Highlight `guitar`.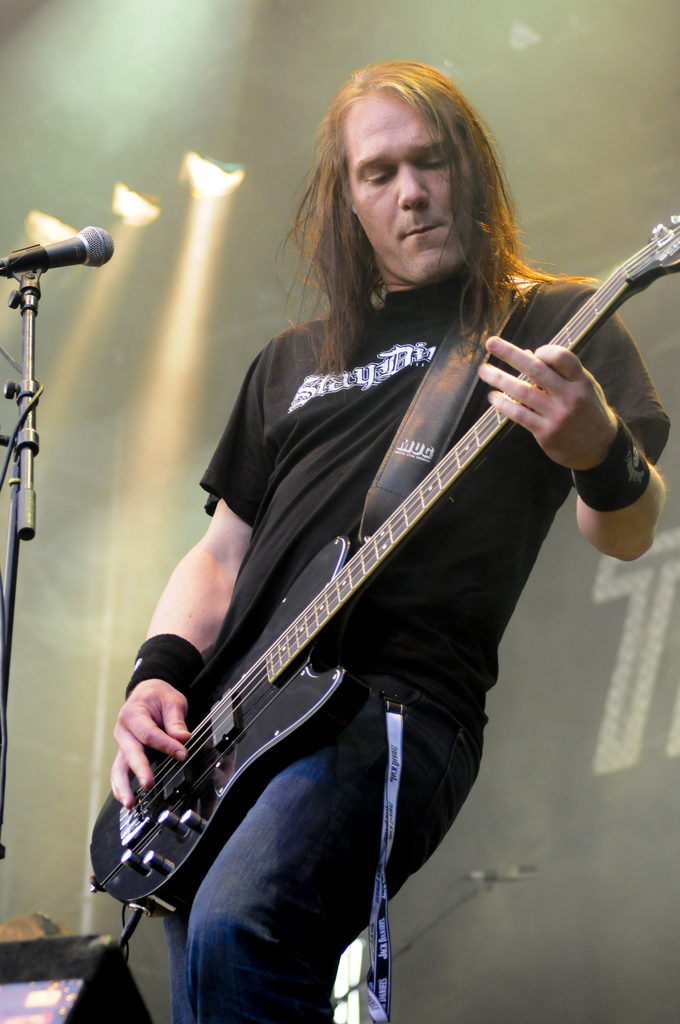
Highlighted region: <box>104,221,652,946</box>.
